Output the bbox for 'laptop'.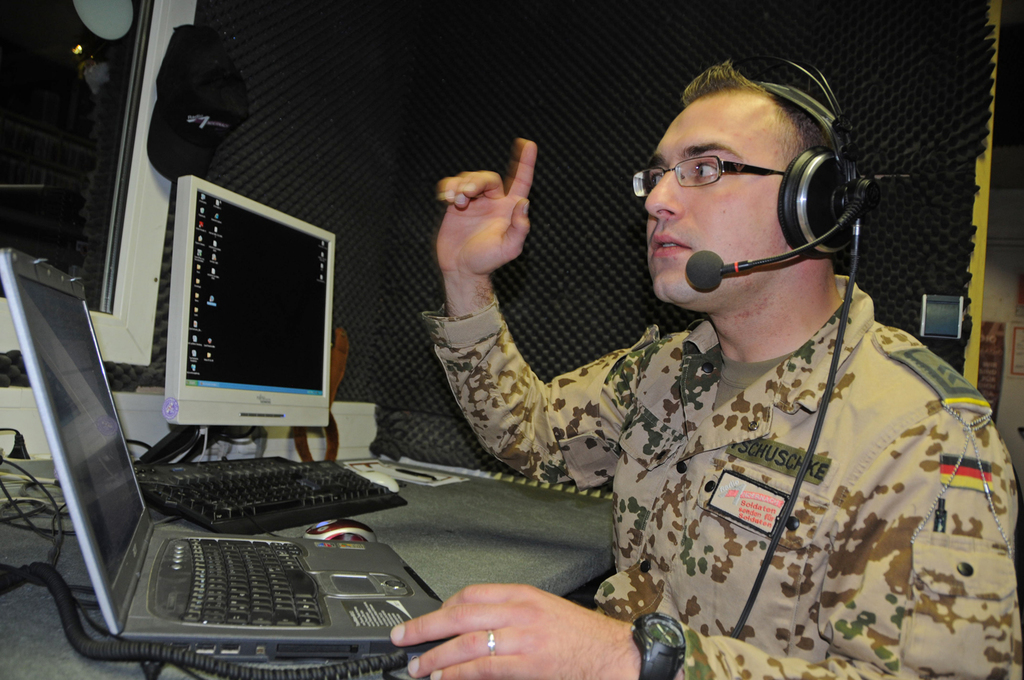
BBox(18, 312, 455, 645).
